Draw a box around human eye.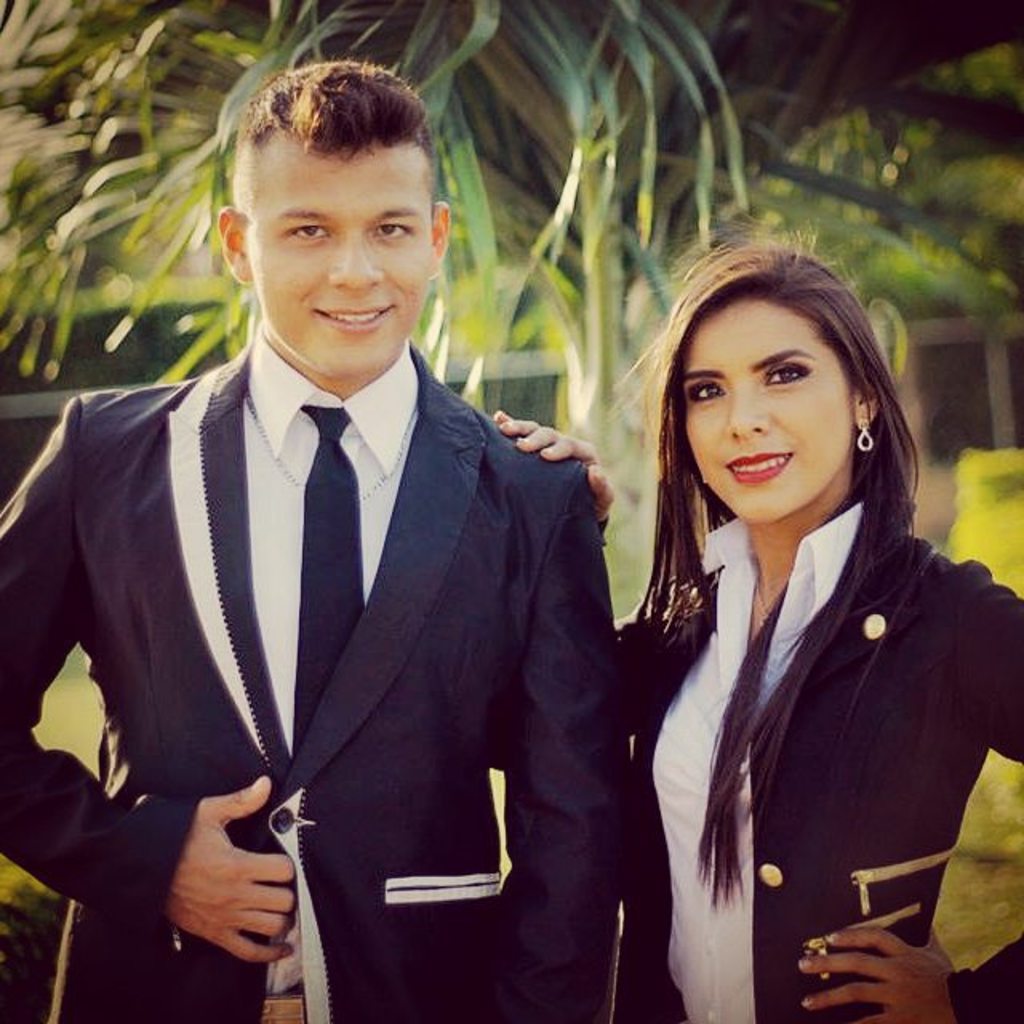
rect(371, 221, 418, 245).
